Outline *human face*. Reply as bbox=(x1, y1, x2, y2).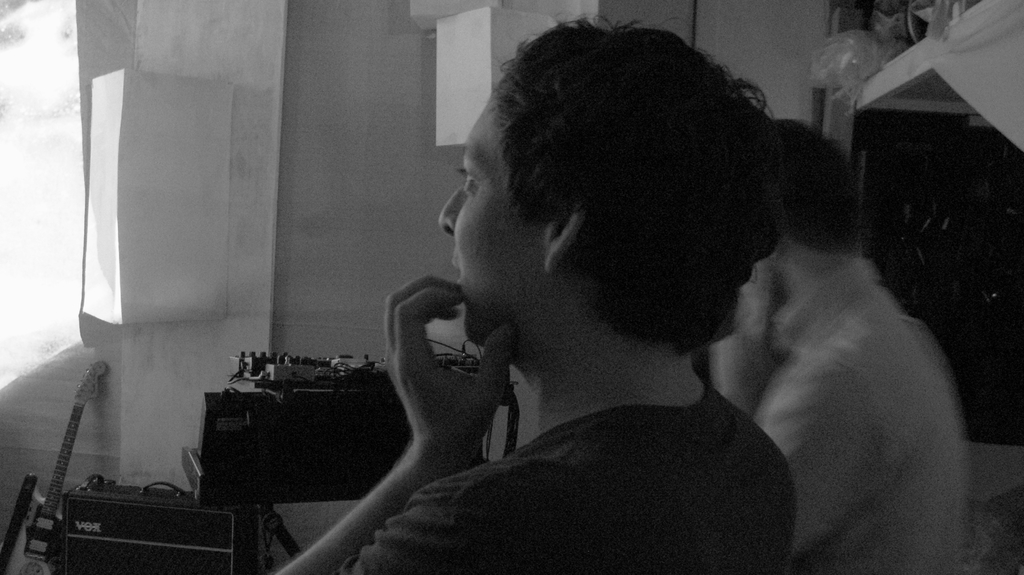
bbox=(429, 96, 544, 336).
